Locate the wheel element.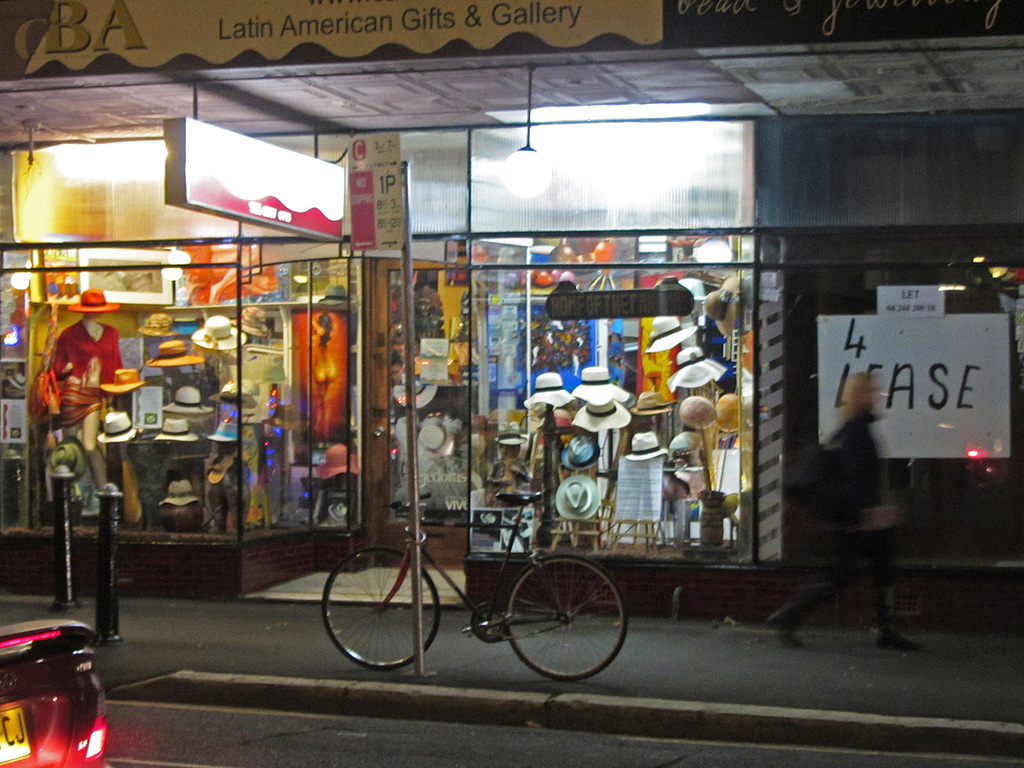
Element bbox: box=[503, 555, 631, 683].
